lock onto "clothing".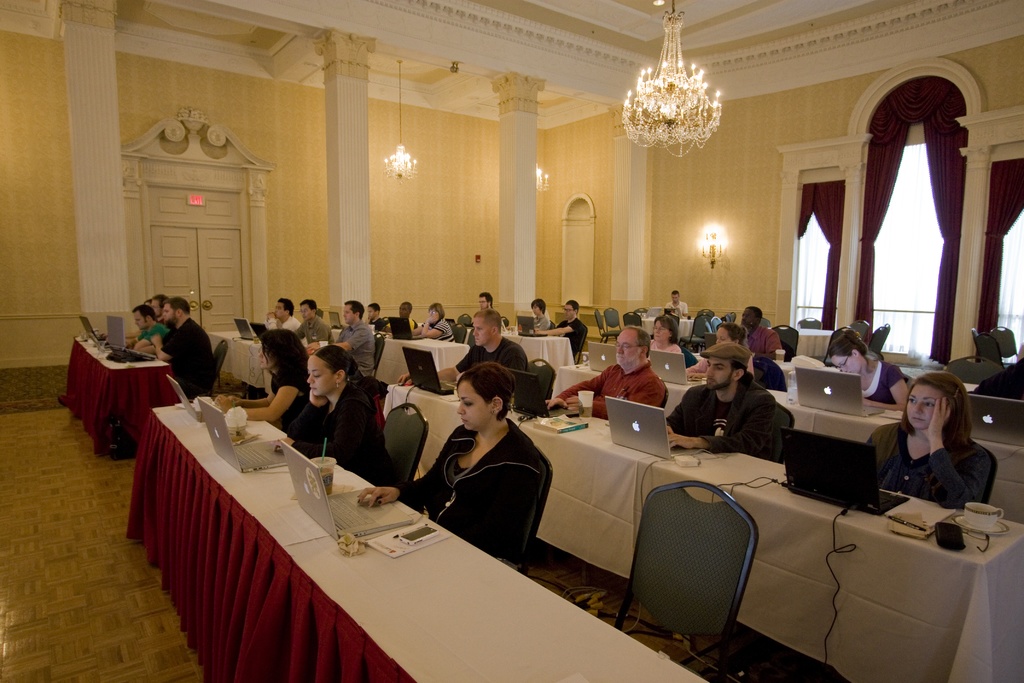
Locked: left=167, top=313, right=202, bottom=388.
